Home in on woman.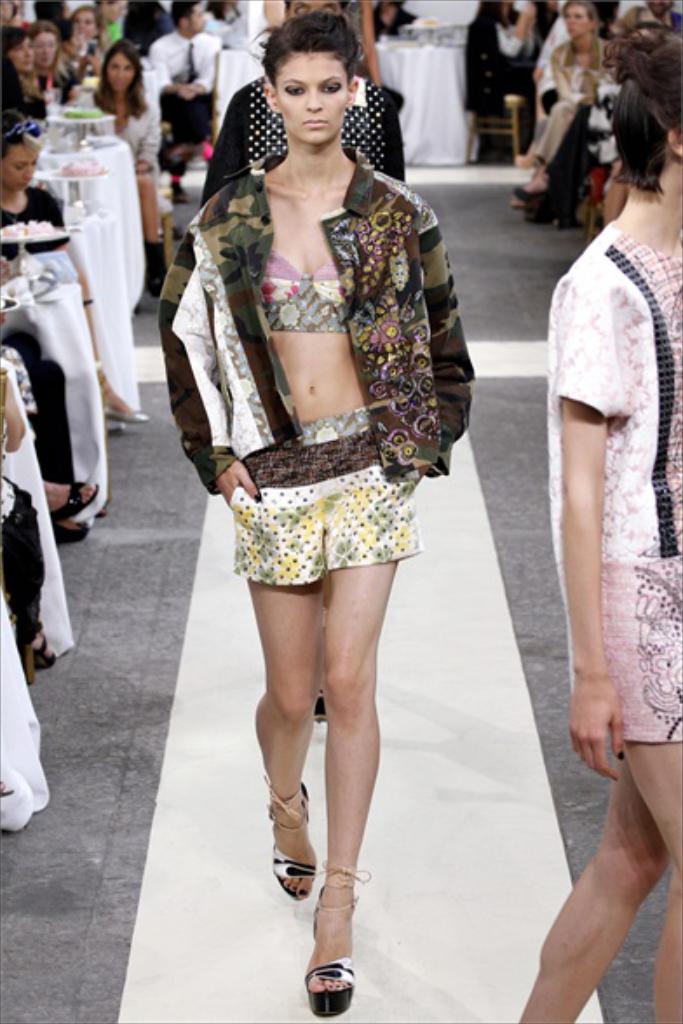
Homed in at box=[516, 3, 622, 205].
